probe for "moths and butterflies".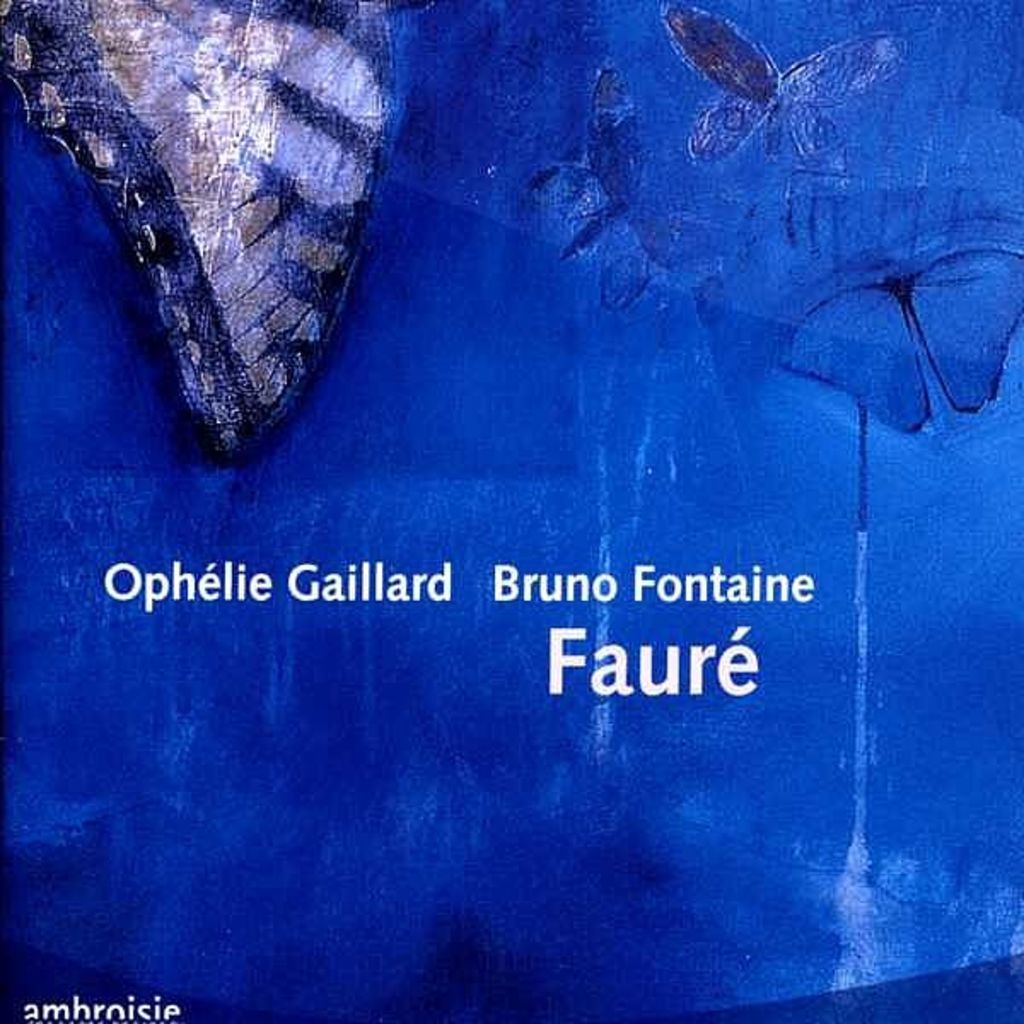
Probe result: (left=0, top=0, right=406, bottom=464).
